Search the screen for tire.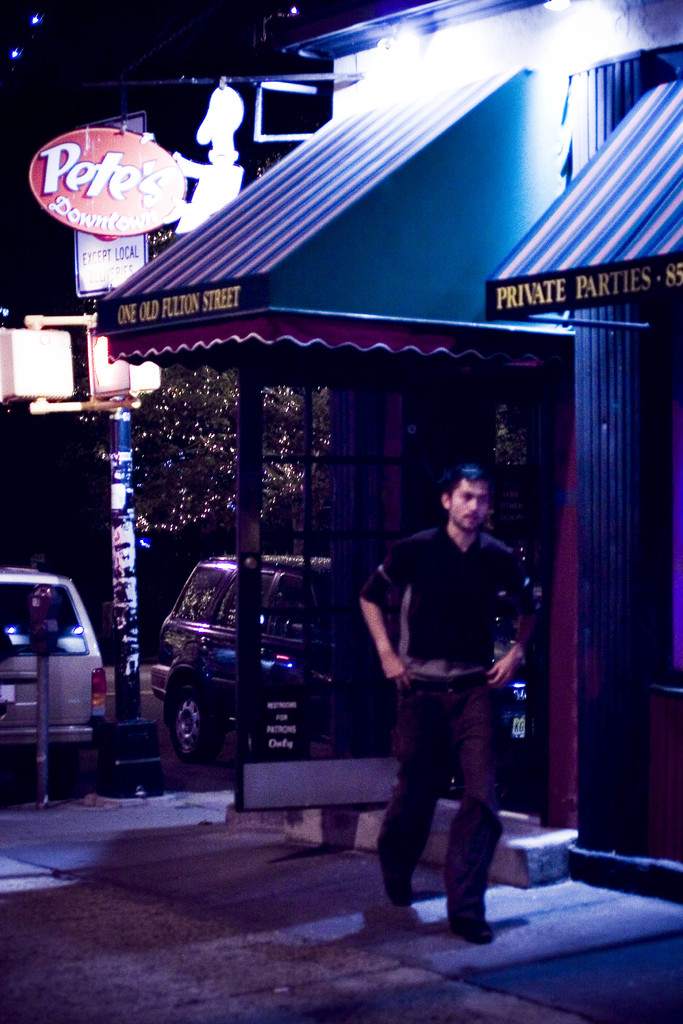
Found at box(170, 676, 226, 765).
